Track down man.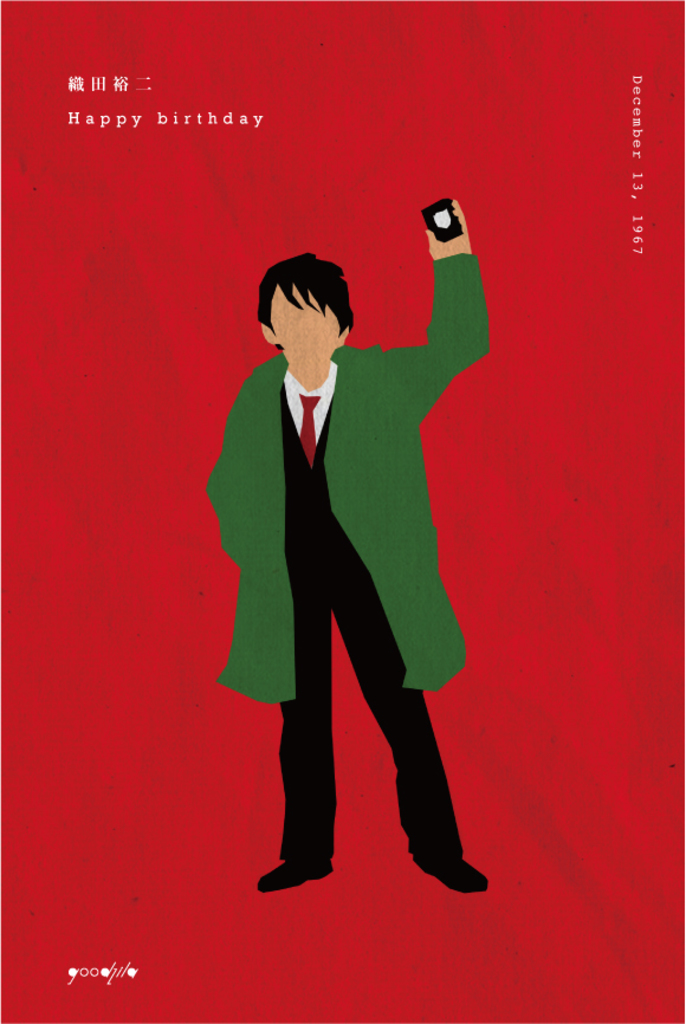
Tracked to x1=211, y1=233, x2=447, y2=835.
